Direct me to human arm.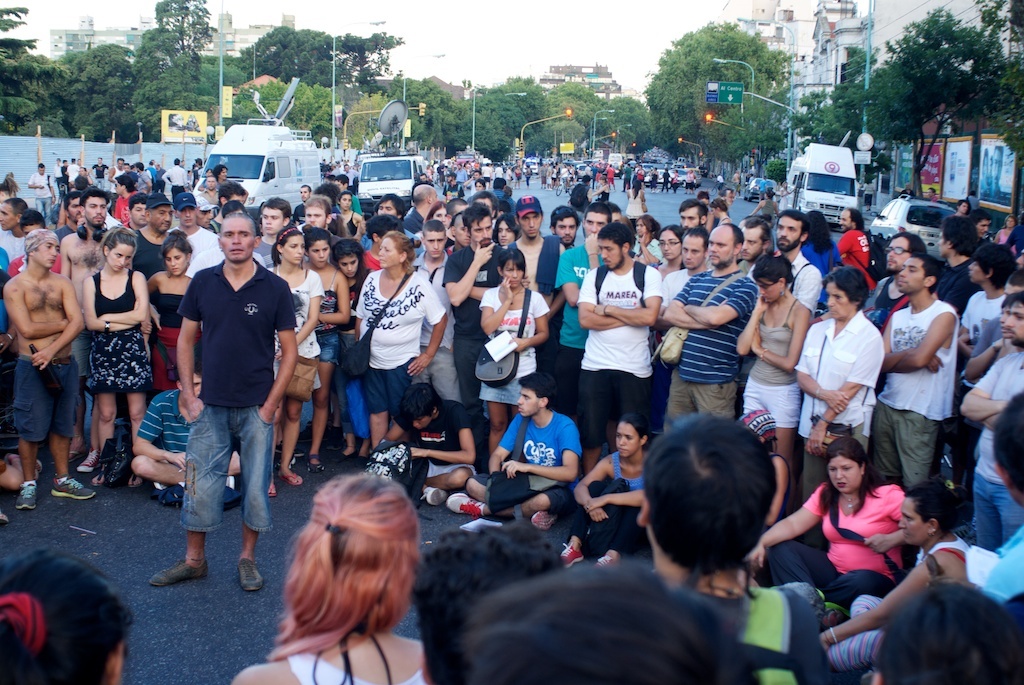
Direction: left=31, top=274, right=84, bottom=373.
